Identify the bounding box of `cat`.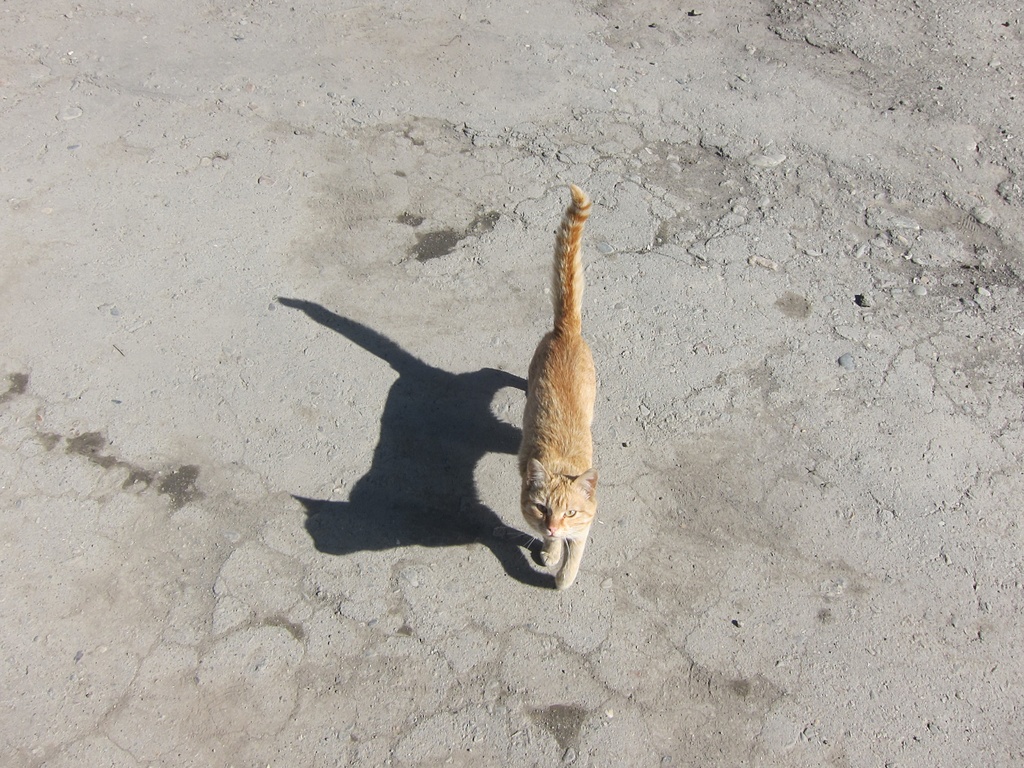
box=[511, 186, 602, 586].
